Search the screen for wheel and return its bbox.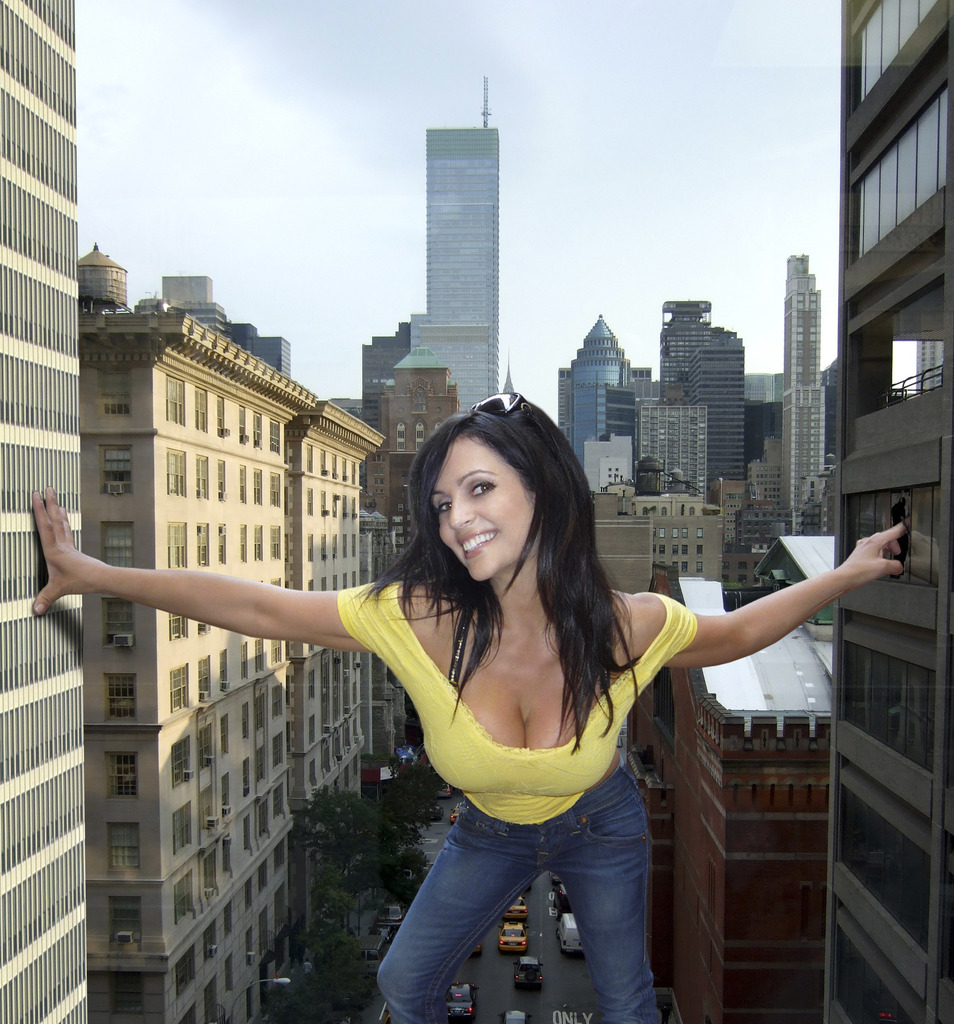
Found: <region>555, 927, 560, 937</region>.
